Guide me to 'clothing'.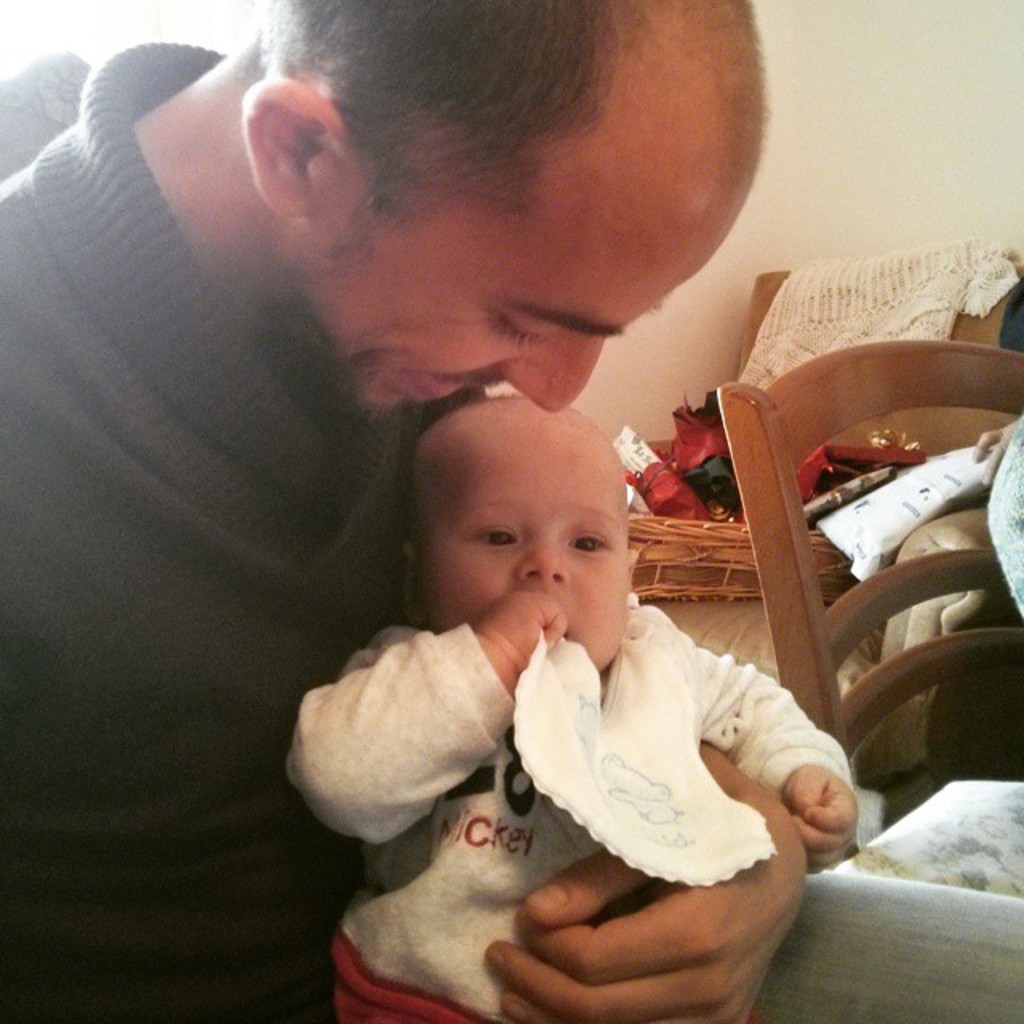
Guidance: Rect(6, 42, 1022, 1018).
